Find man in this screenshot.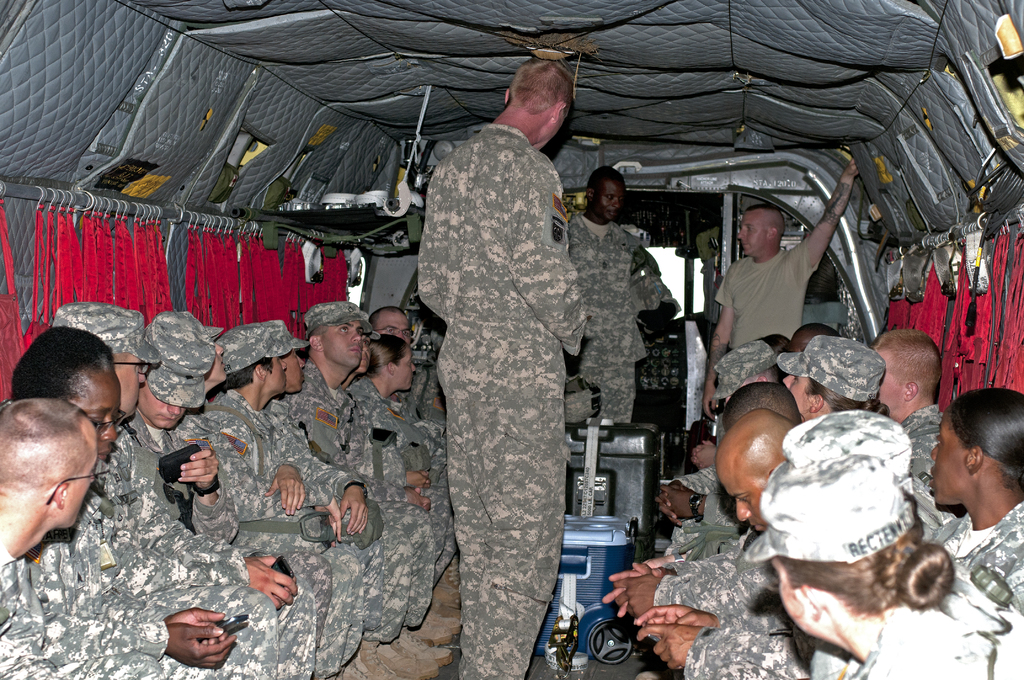
The bounding box for man is 209 323 410 672.
